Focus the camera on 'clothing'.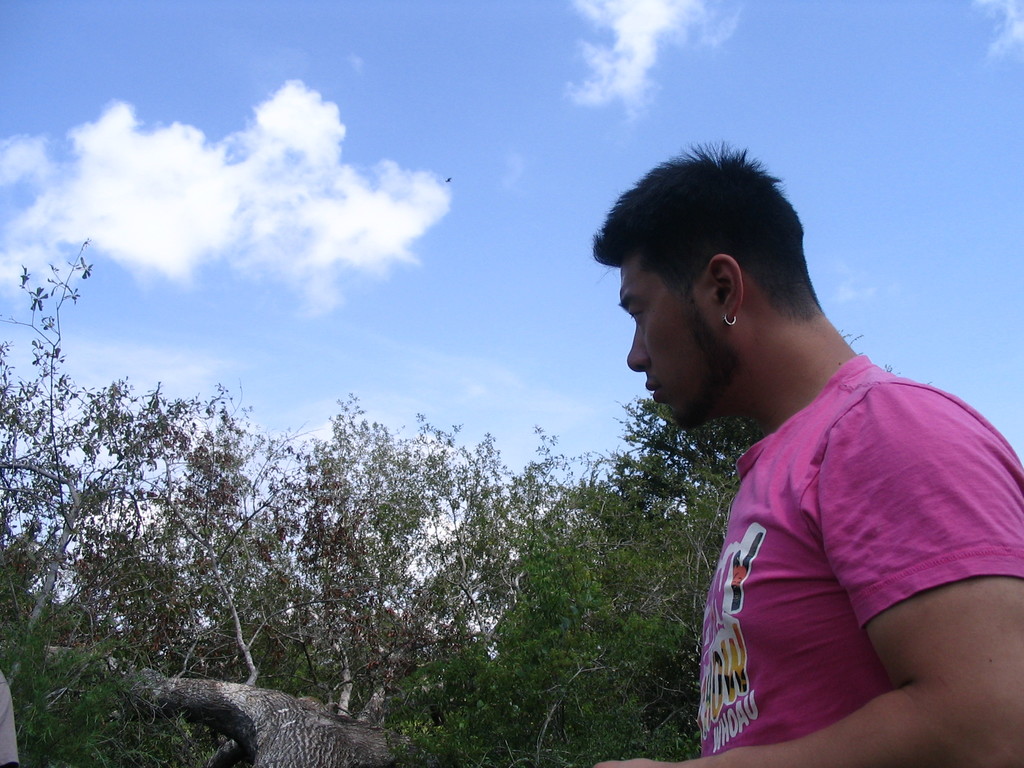
Focus region: BBox(653, 282, 1004, 737).
